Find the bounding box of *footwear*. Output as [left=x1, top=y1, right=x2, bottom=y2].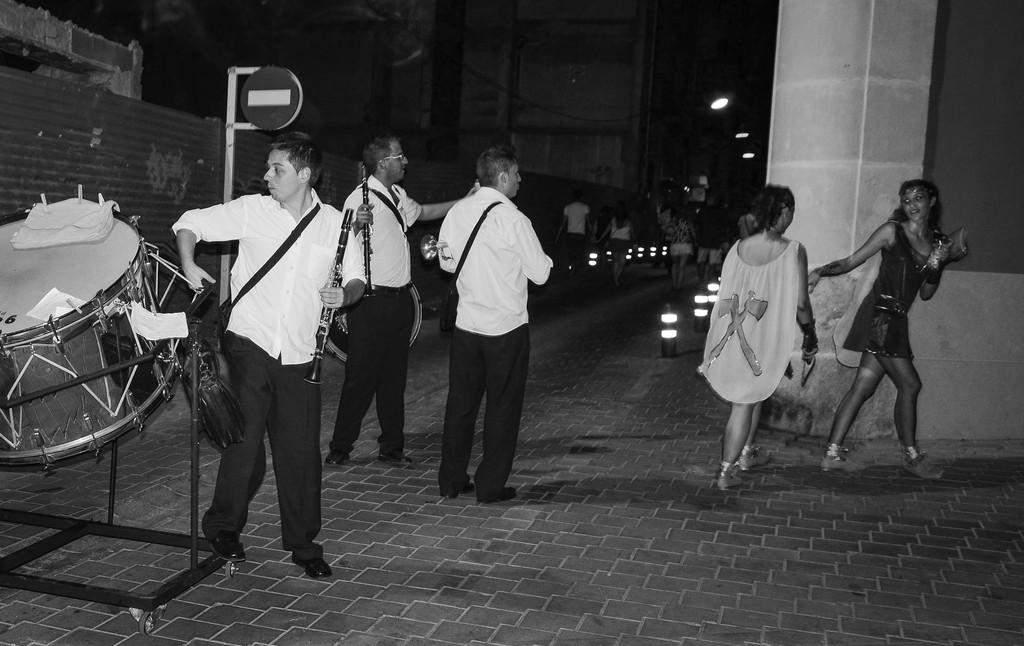
[left=905, top=451, right=945, bottom=481].
